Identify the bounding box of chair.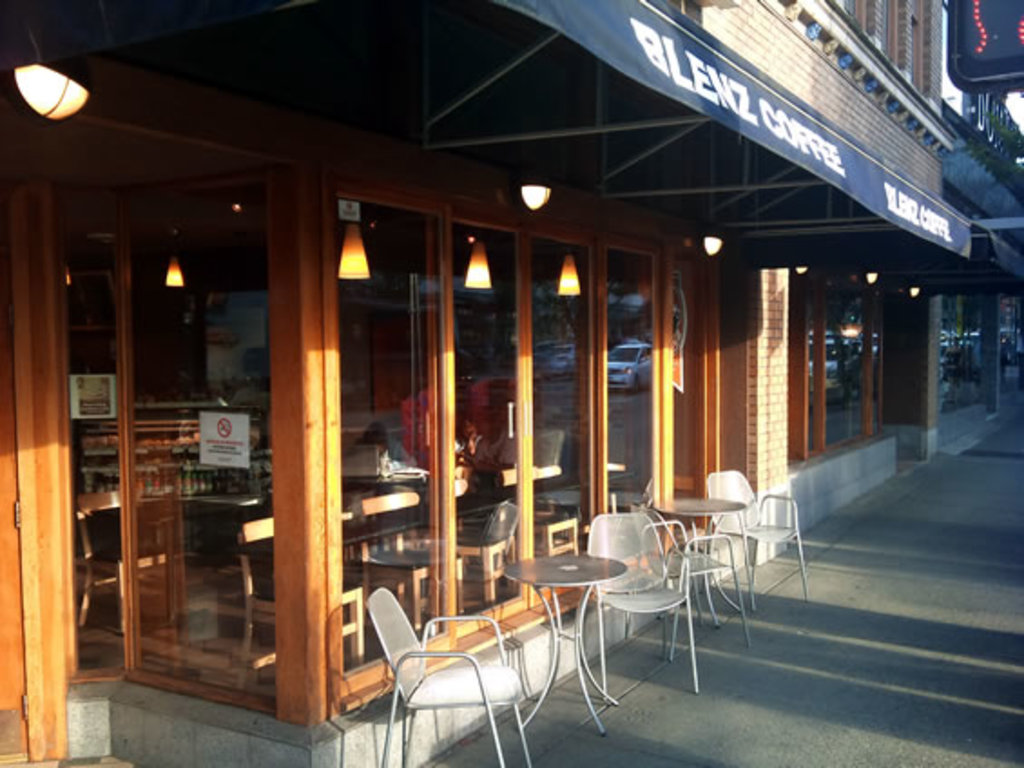
435 471 518 605.
